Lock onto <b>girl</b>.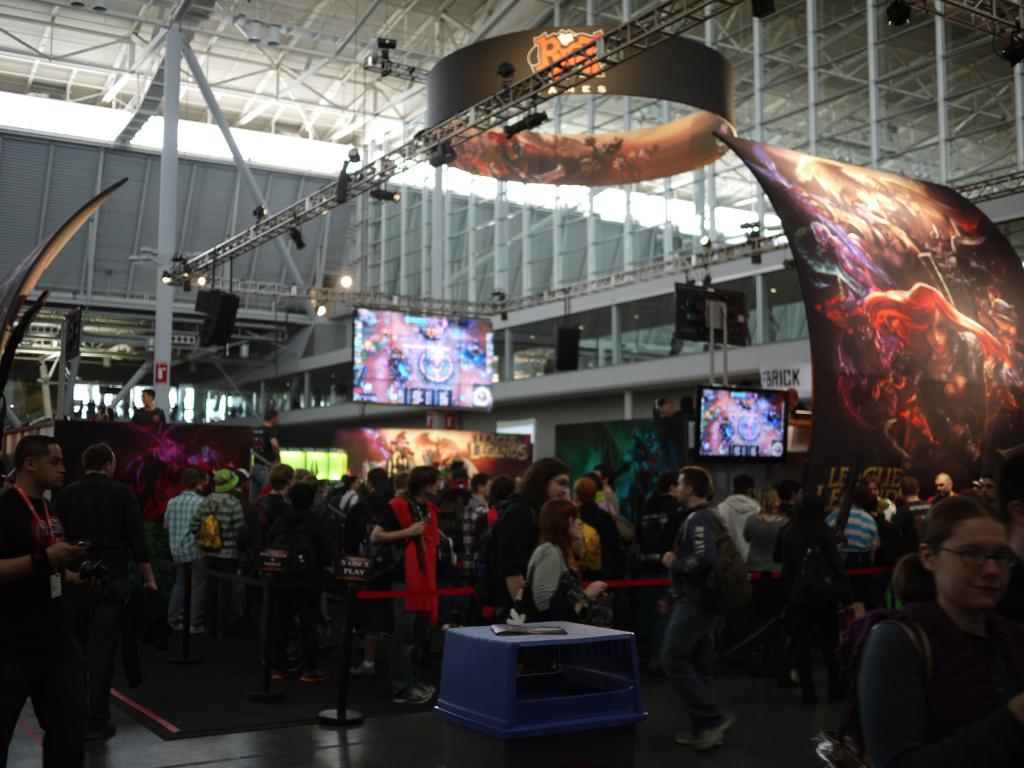
Locked: left=525, top=499, right=619, bottom=620.
